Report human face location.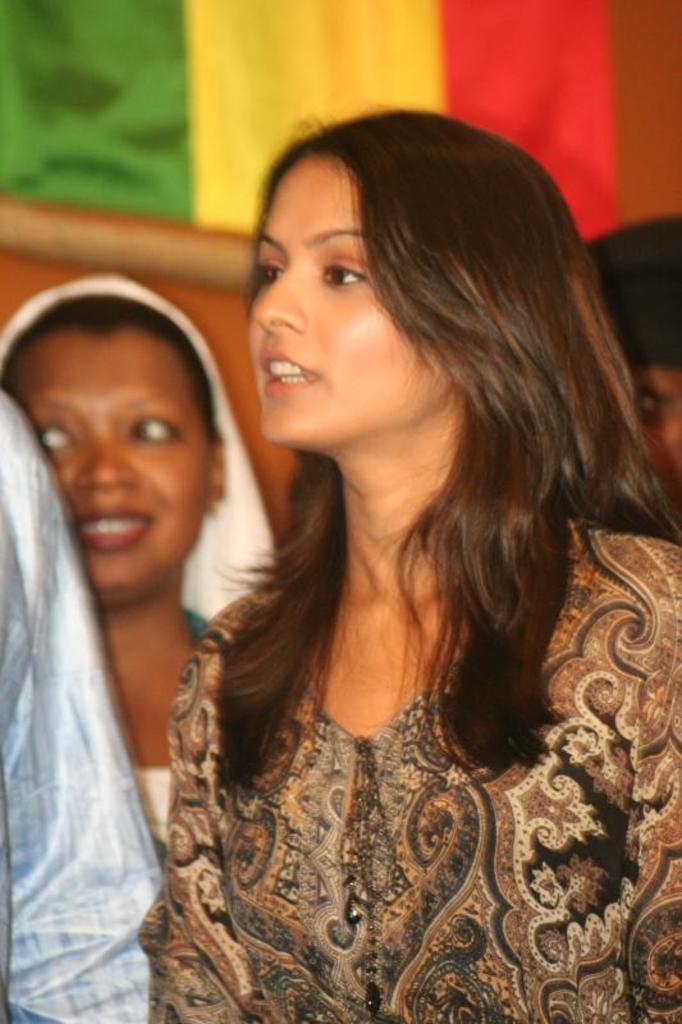
Report: 238,150,435,458.
